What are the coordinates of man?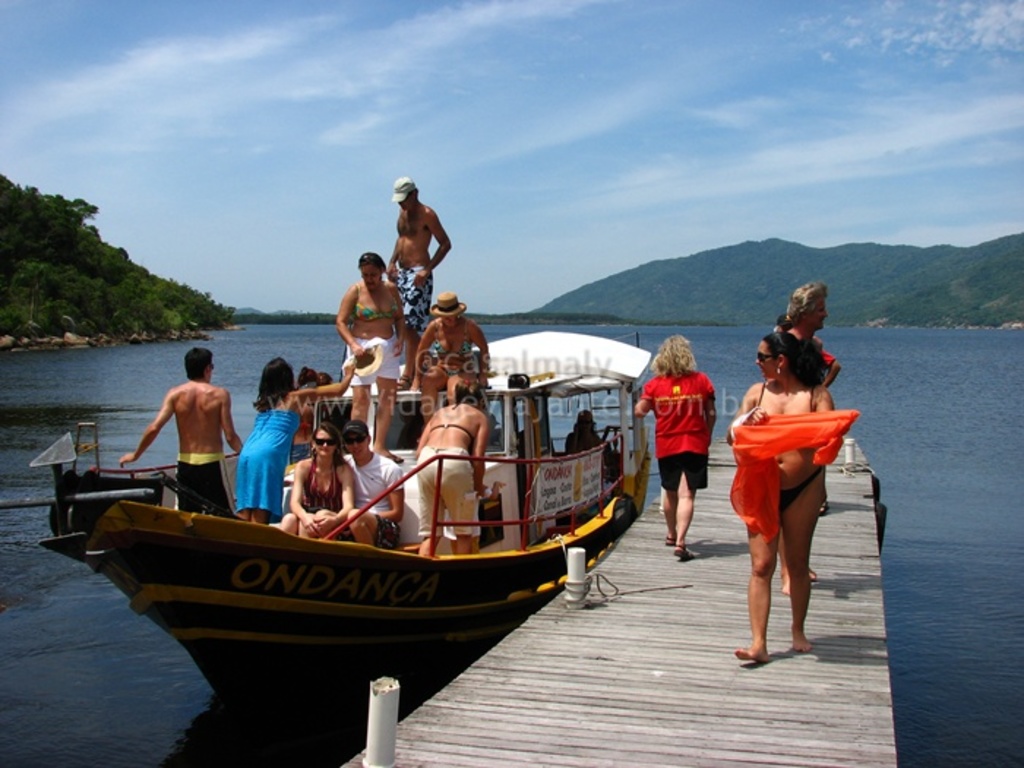
locate(388, 176, 452, 388).
